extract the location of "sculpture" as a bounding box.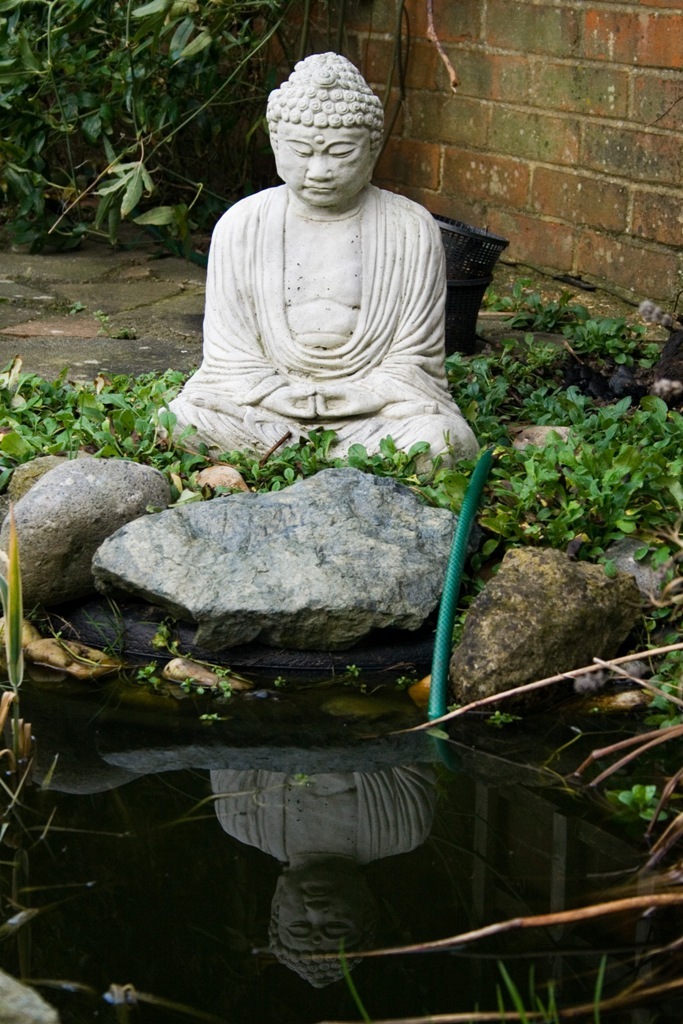
bbox=(167, 56, 475, 497).
